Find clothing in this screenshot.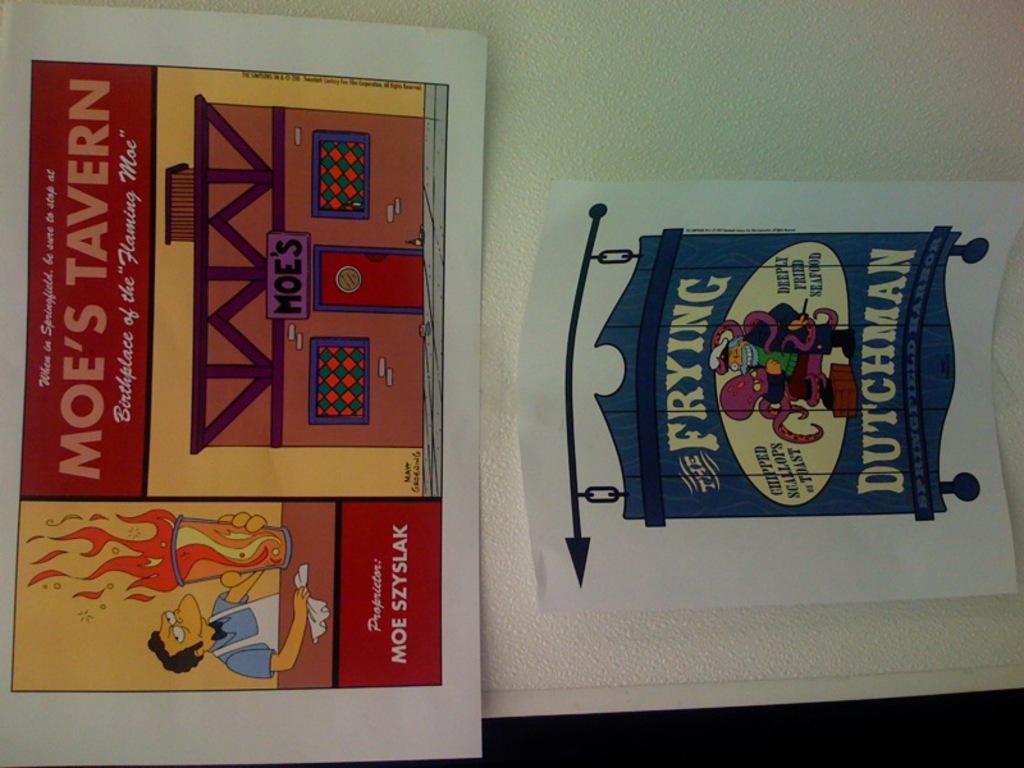
The bounding box for clothing is BBox(210, 588, 278, 684).
